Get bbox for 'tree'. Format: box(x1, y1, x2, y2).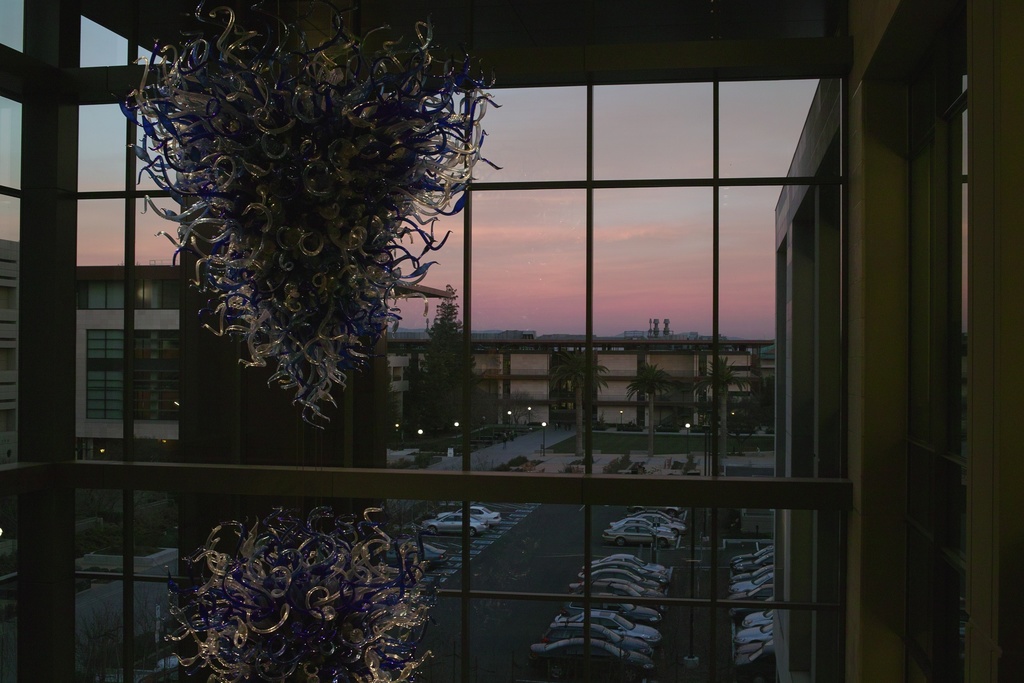
box(692, 355, 749, 478).
